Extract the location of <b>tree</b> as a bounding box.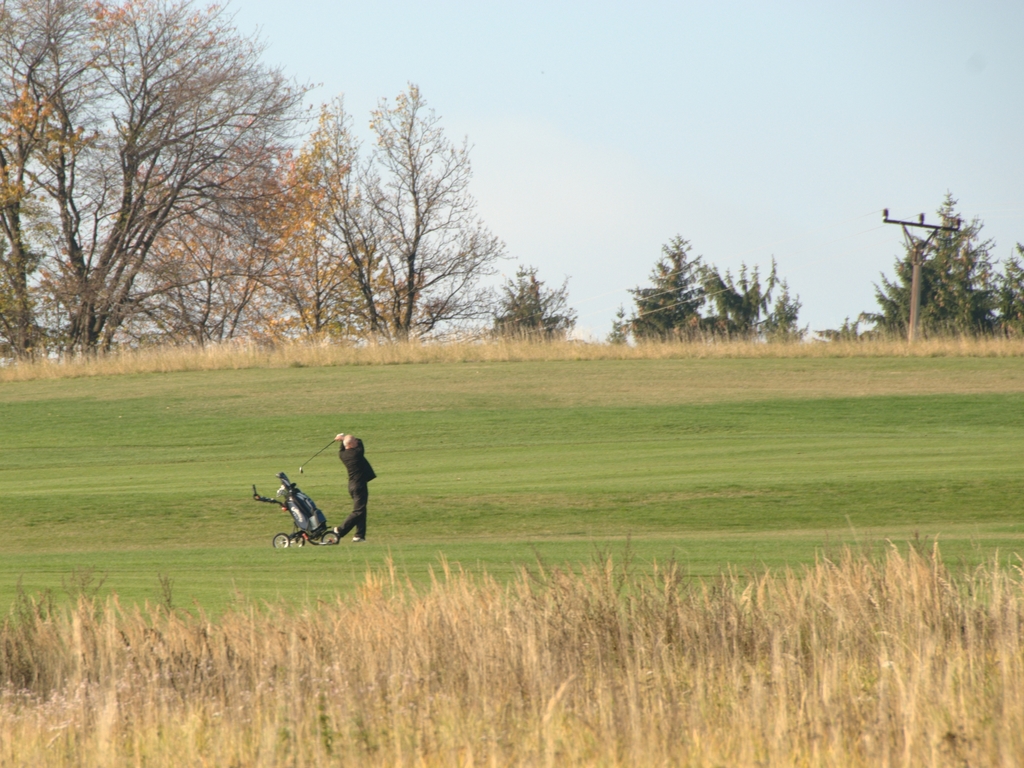
bbox=[810, 188, 1023, 338].
